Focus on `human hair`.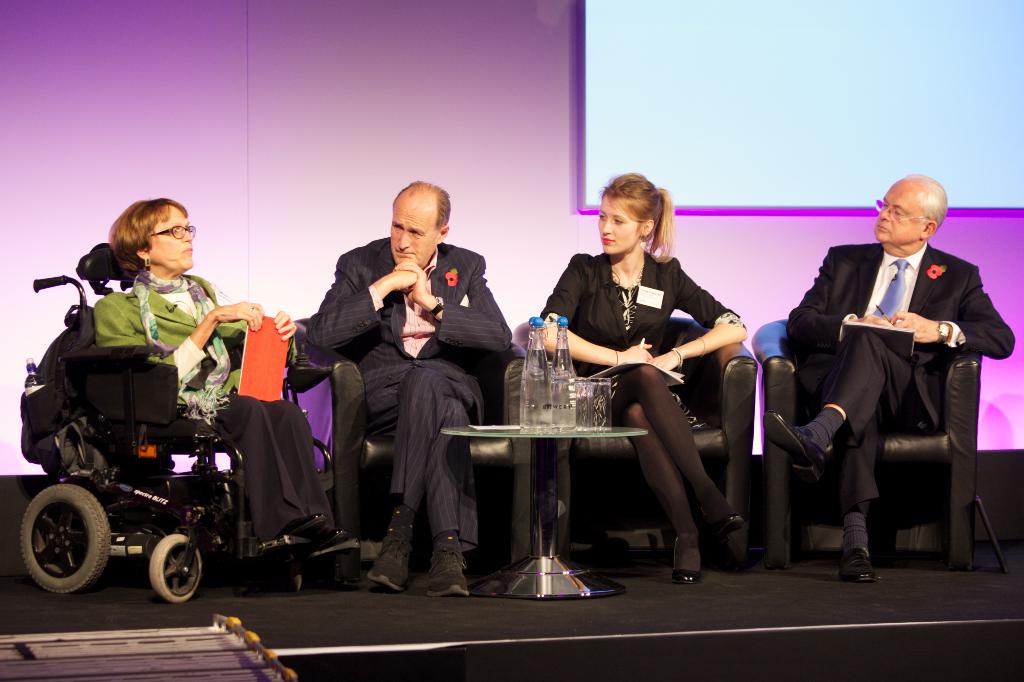
Focused at BBox(394, 180, 451, 230).
